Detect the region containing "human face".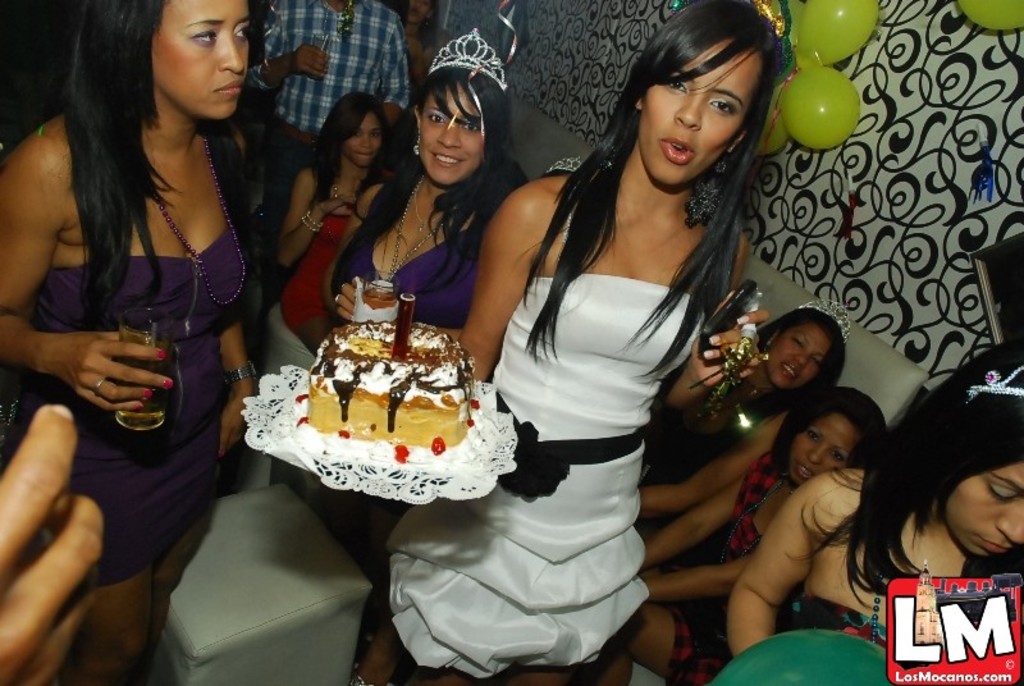
{"x1": 634, "y1": 27, "x2": 756, "y2": 197}.
